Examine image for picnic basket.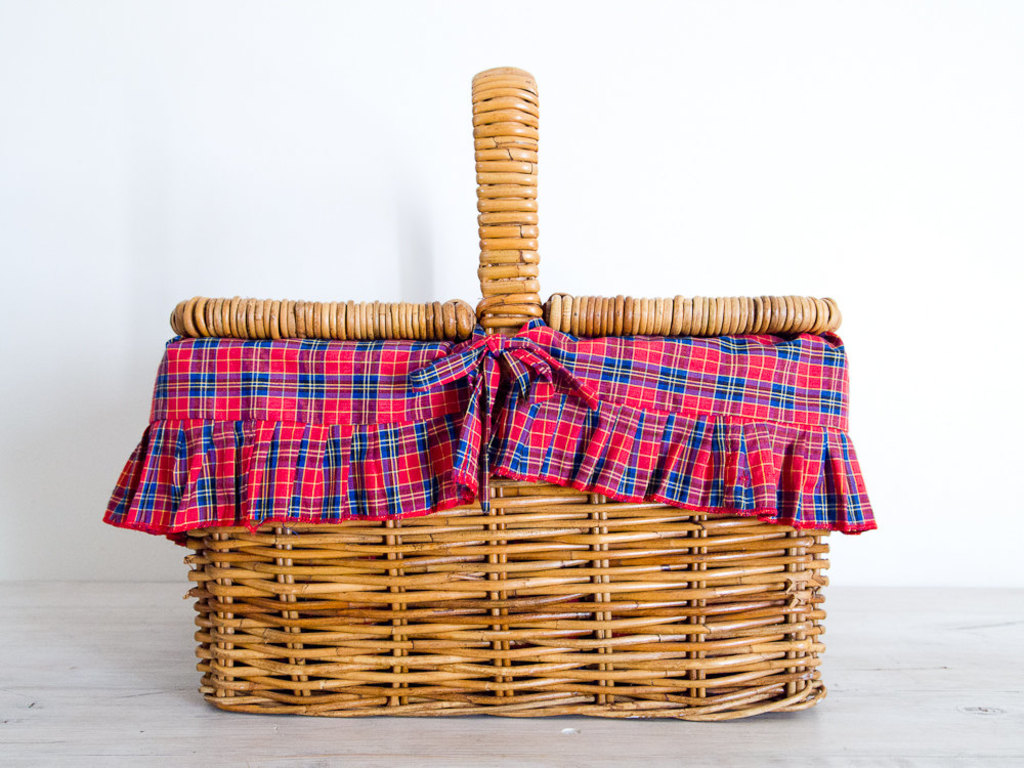
Examination result: (left=99, top=63, right=874, bottom=721).
